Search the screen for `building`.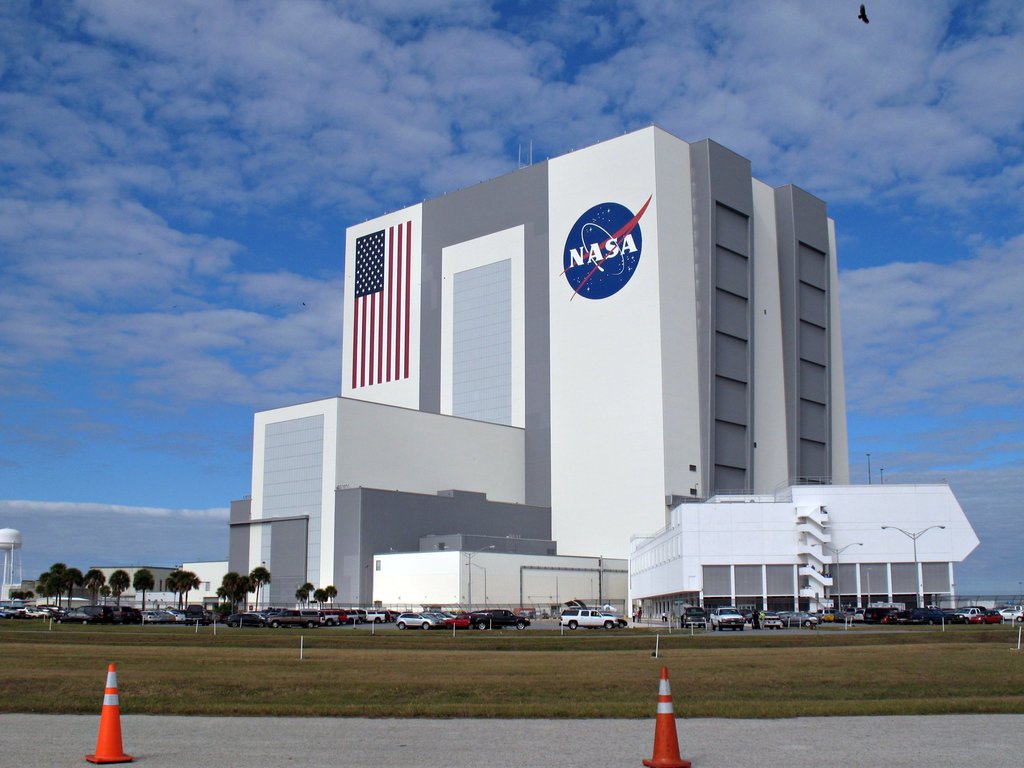
Found at [186, 563, 237, 614].
